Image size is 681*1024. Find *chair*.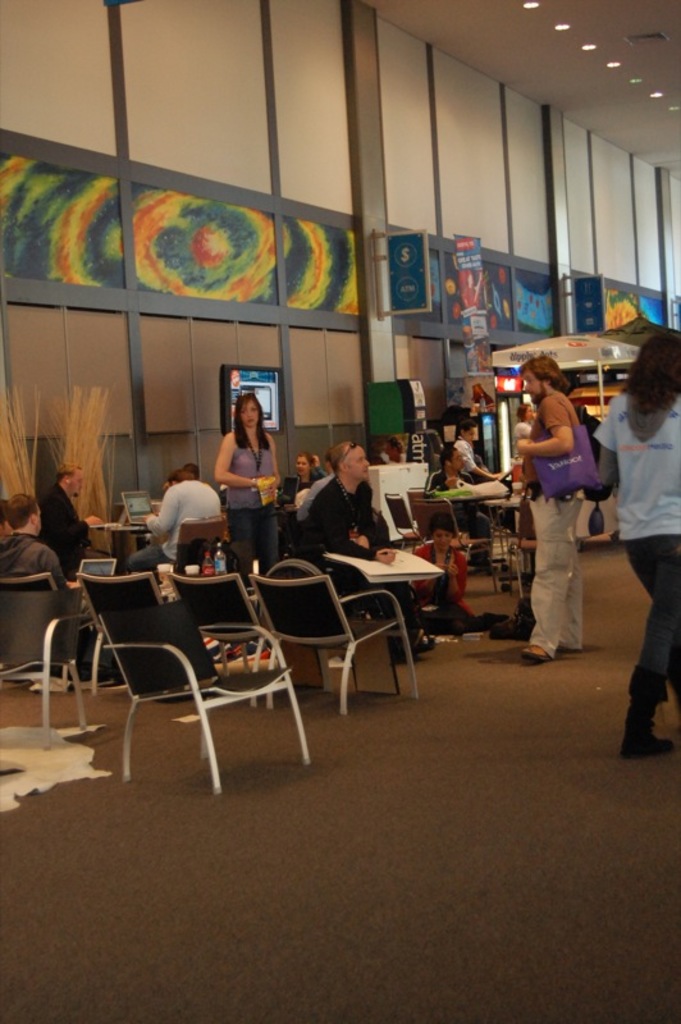
left=415, top=500, right=503, bottom=588.
